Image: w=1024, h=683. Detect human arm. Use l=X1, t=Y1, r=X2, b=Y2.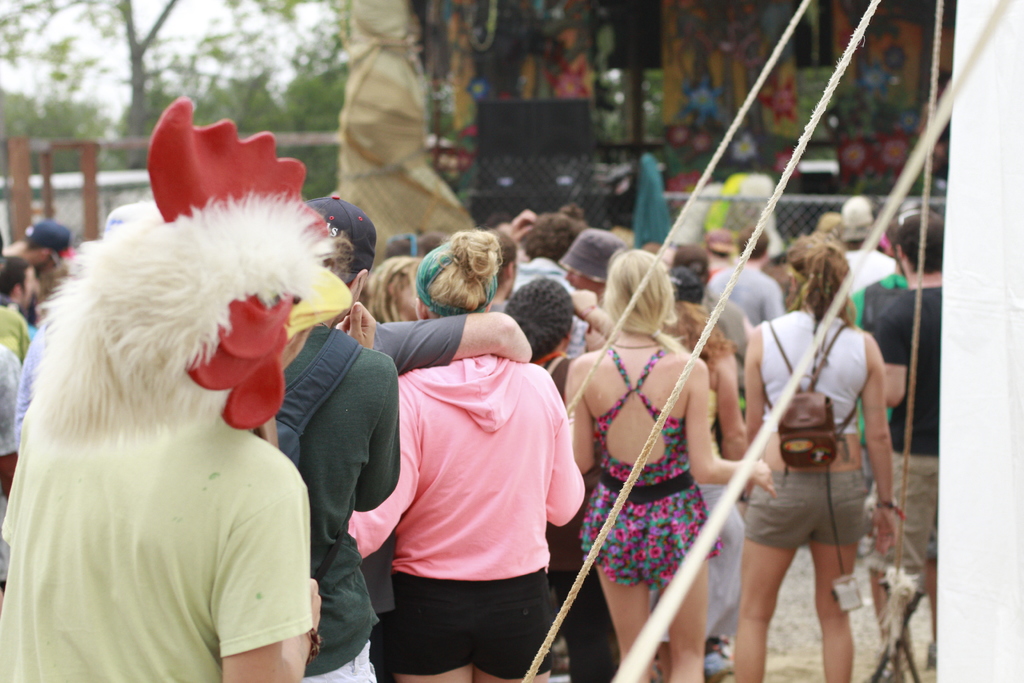
l=684, t=357, r=780, b=495.
